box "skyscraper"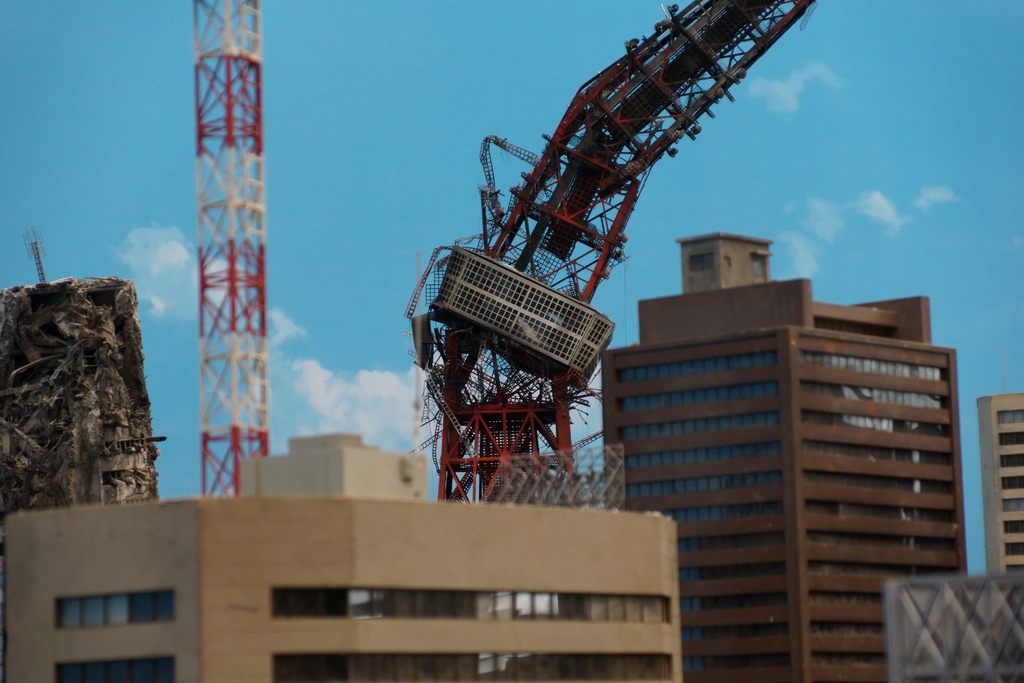
[608, 272, 971, 659]
